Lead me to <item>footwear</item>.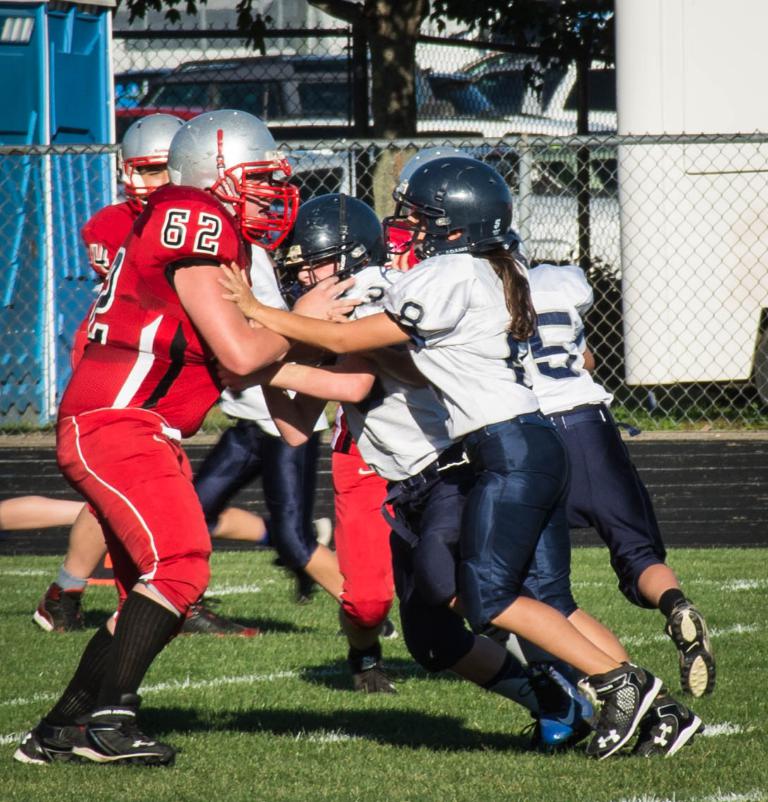
Lead to {"left": 575, "top": 676, "right": 606, "bottom": 707}.
